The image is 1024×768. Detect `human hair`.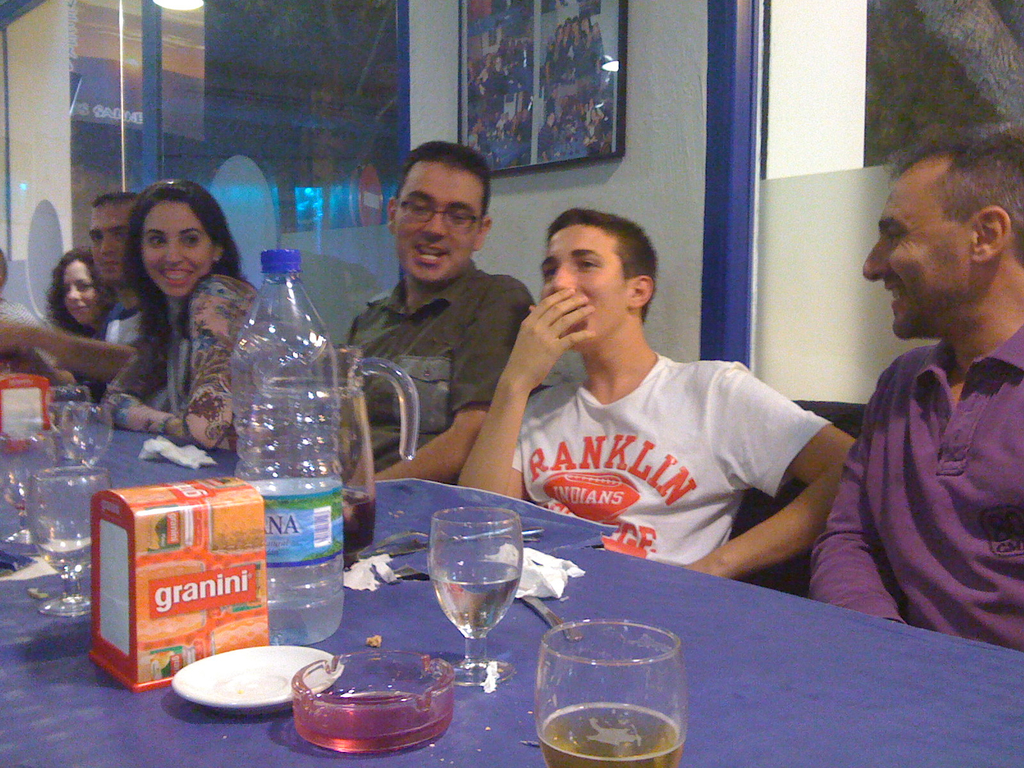
Detection: locate(547, 208, 660, 324).
